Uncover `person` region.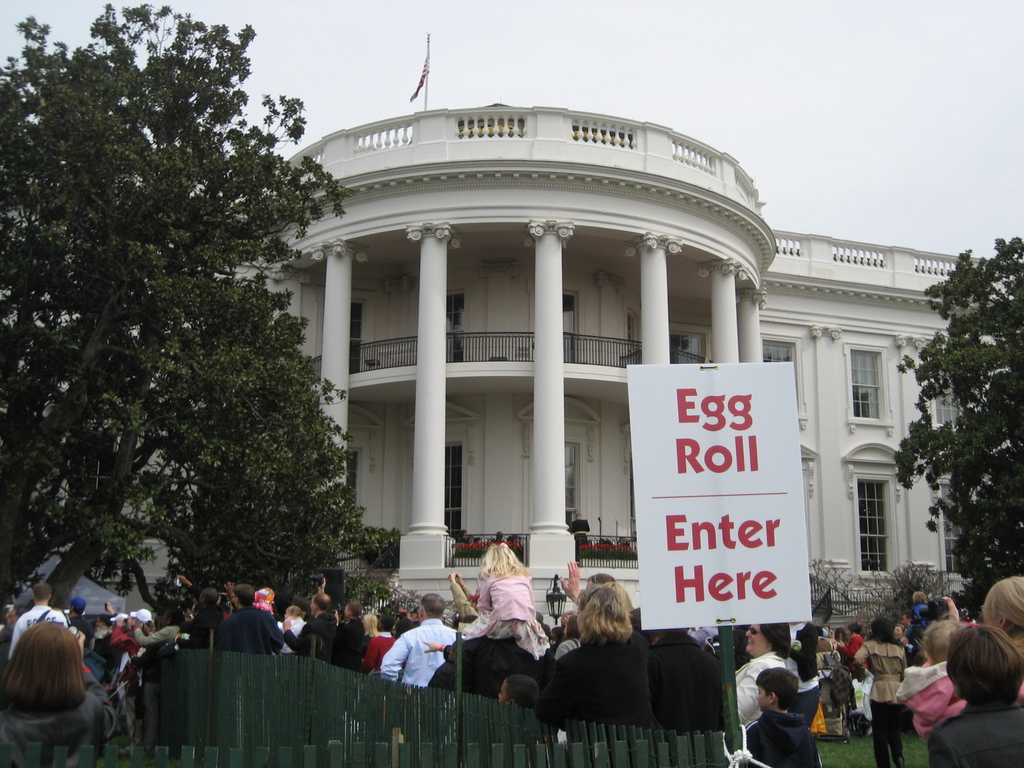
Uncovered: {"x1": 363, "y1": 589, "x2": 492, "y2": 688}.
